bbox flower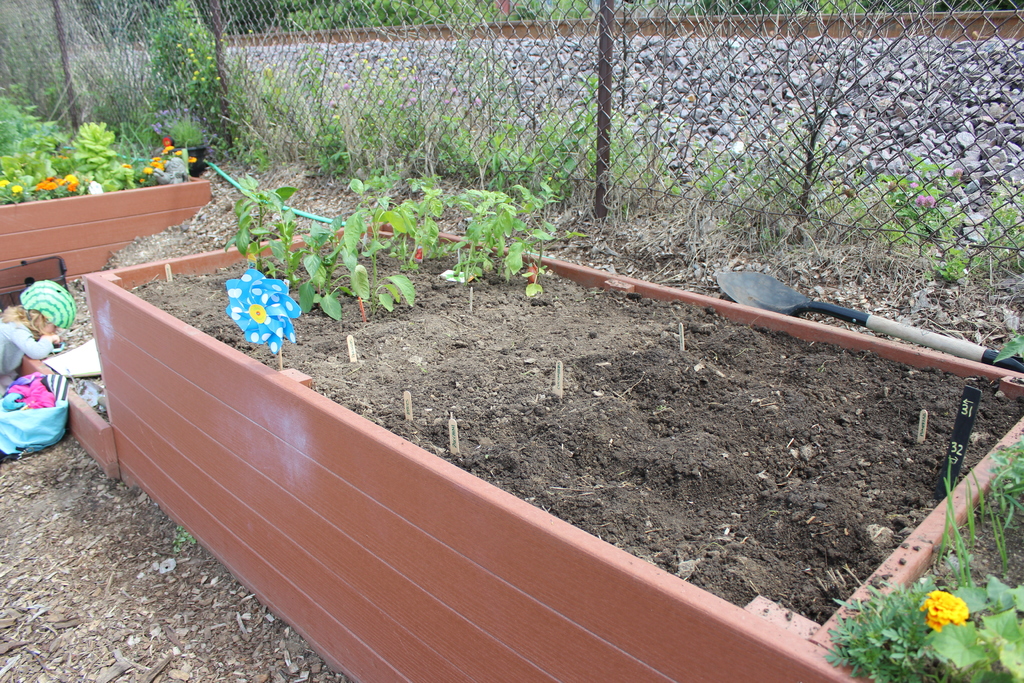
detection(0, 177, 8, 188)
